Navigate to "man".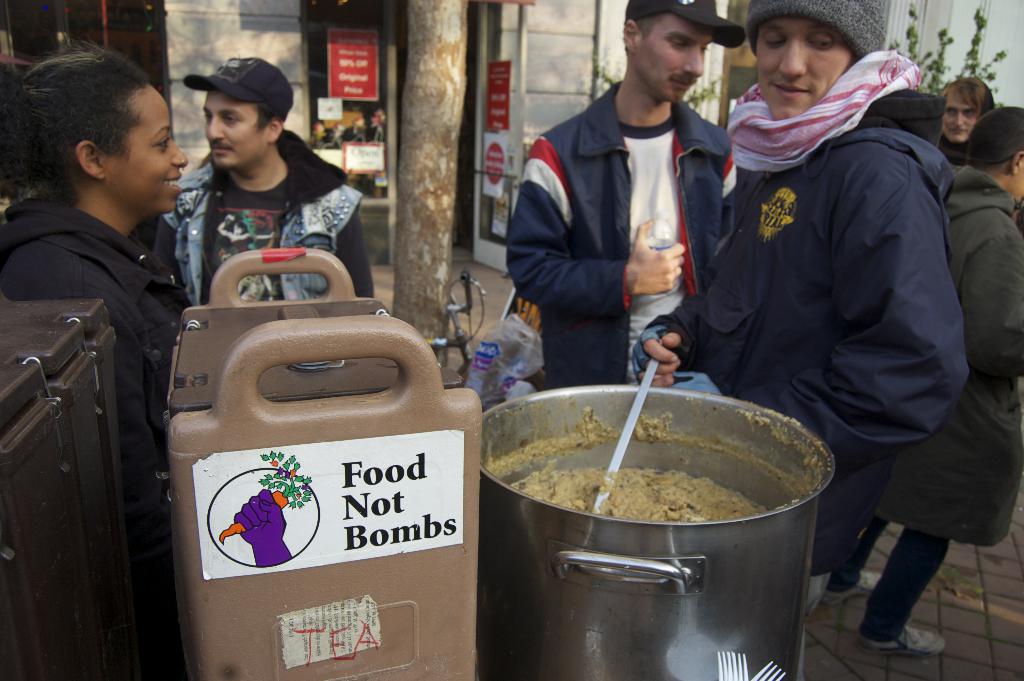
Navigation target: 871 105 1023 659.
